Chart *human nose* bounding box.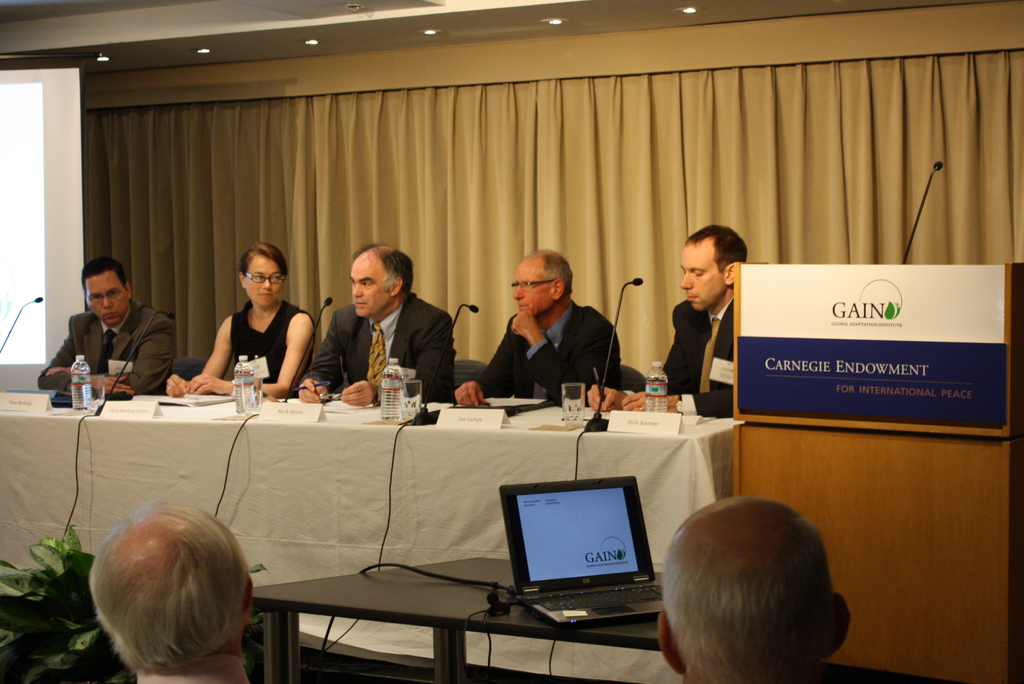
Charted: [left=680, top=272, right=693, bottom=289].
